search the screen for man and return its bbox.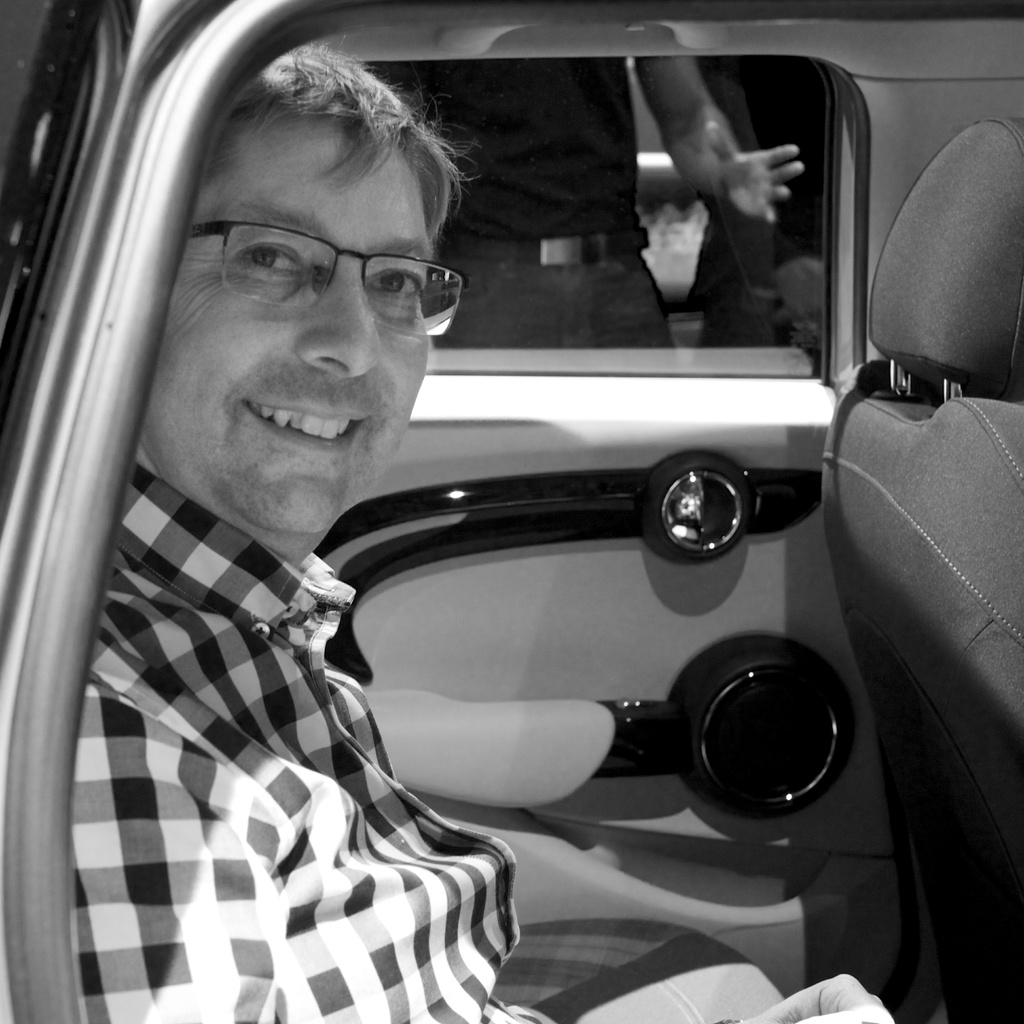
Found: 104,52,854,955.
